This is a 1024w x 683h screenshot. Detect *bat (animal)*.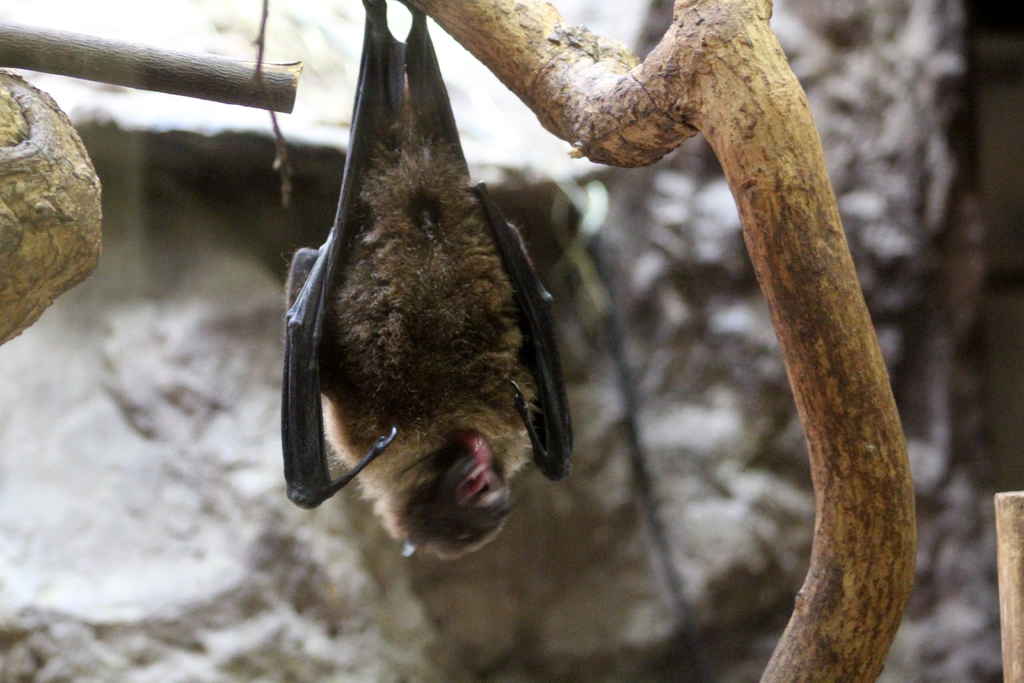
<box>269,0,581,573</box>.
